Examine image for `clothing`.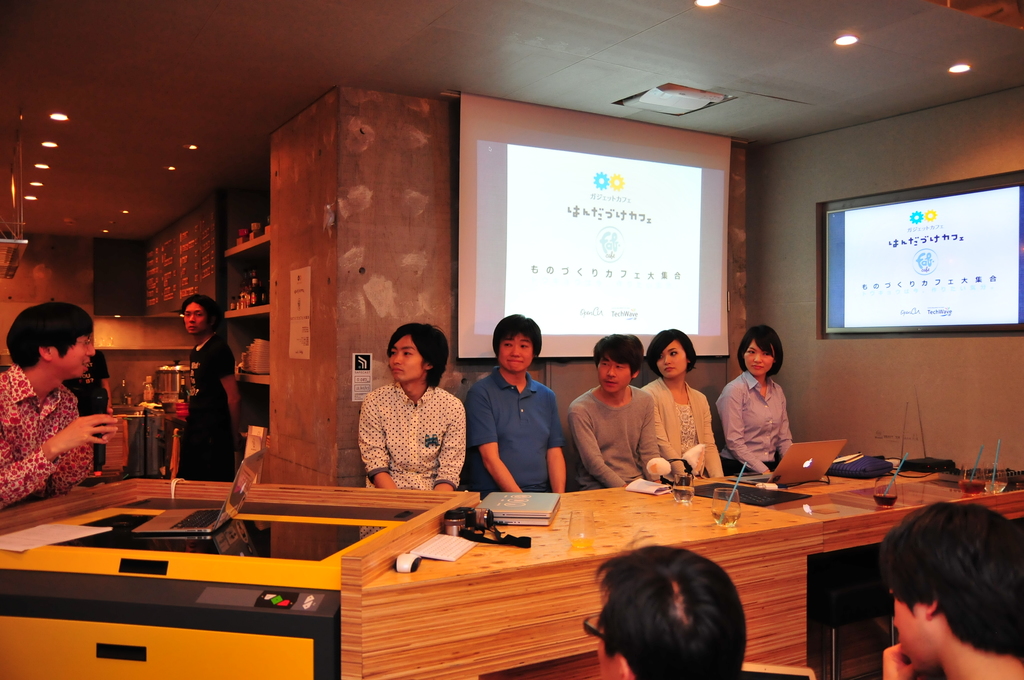
Examination result: (710, 366, 790, 476).
